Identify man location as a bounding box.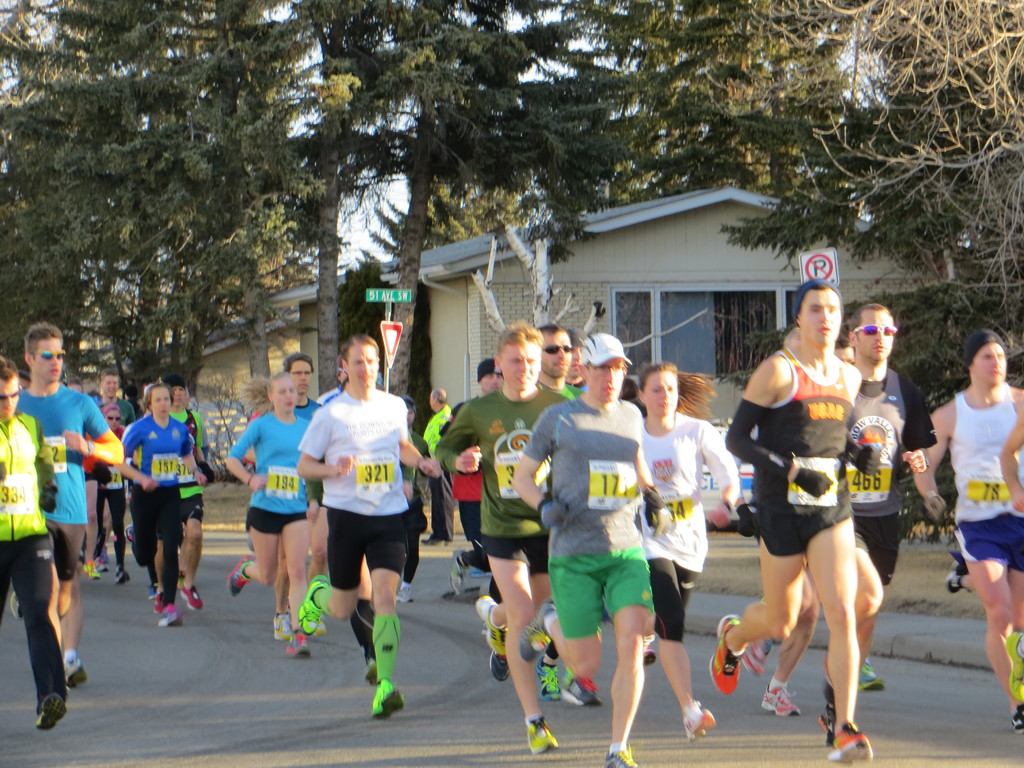
916,328,1023,735.
